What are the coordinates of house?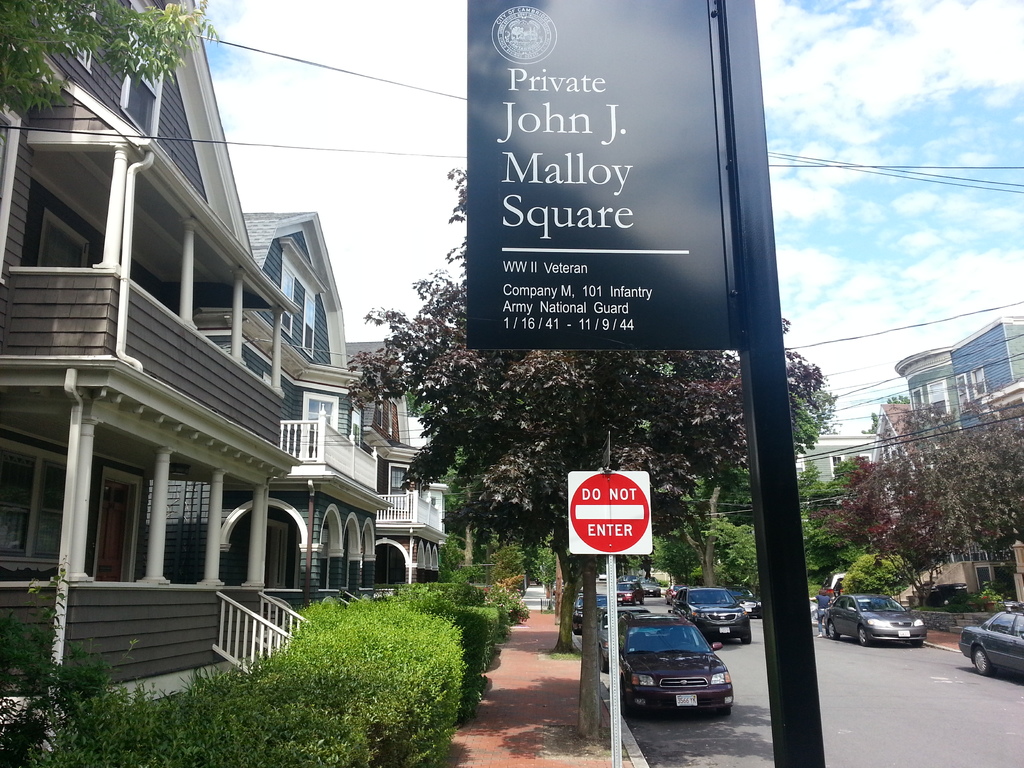
crop(940, 314, 1023, 436).
